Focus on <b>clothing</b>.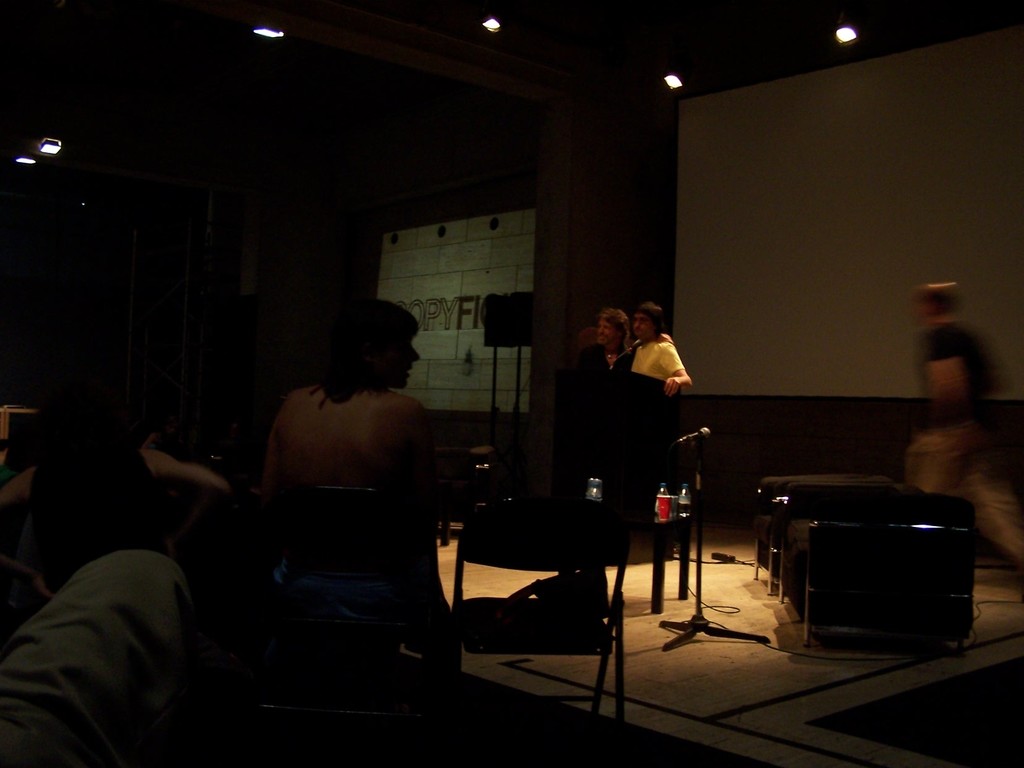
Focused at select_region(567, 337, 629, 370).
